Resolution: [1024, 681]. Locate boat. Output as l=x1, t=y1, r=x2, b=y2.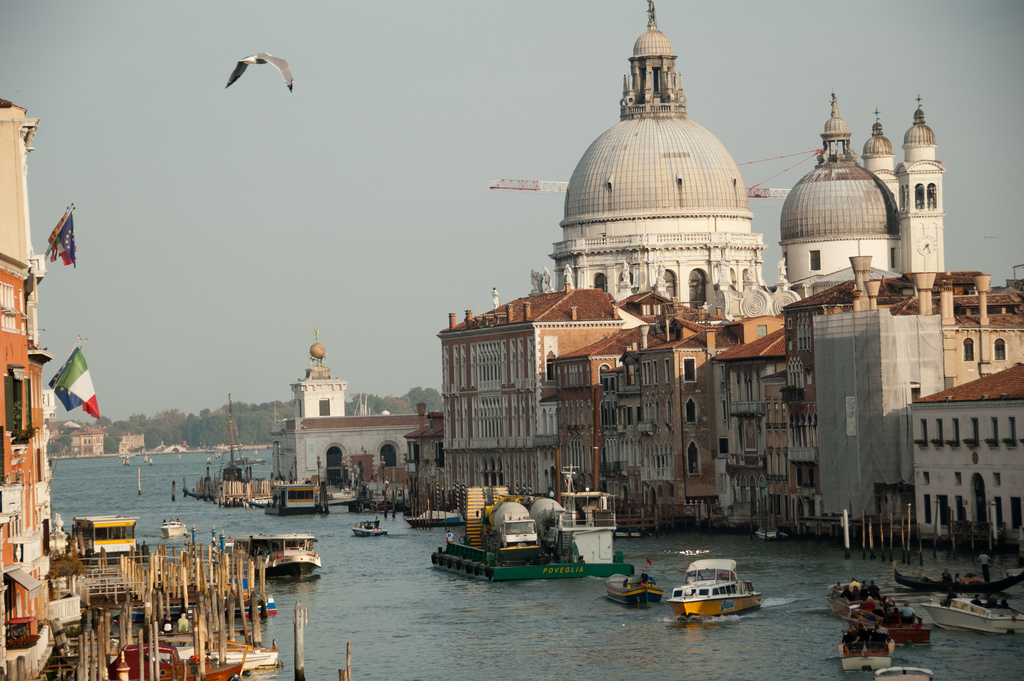
l=680, t=555, r=774, b=628.
